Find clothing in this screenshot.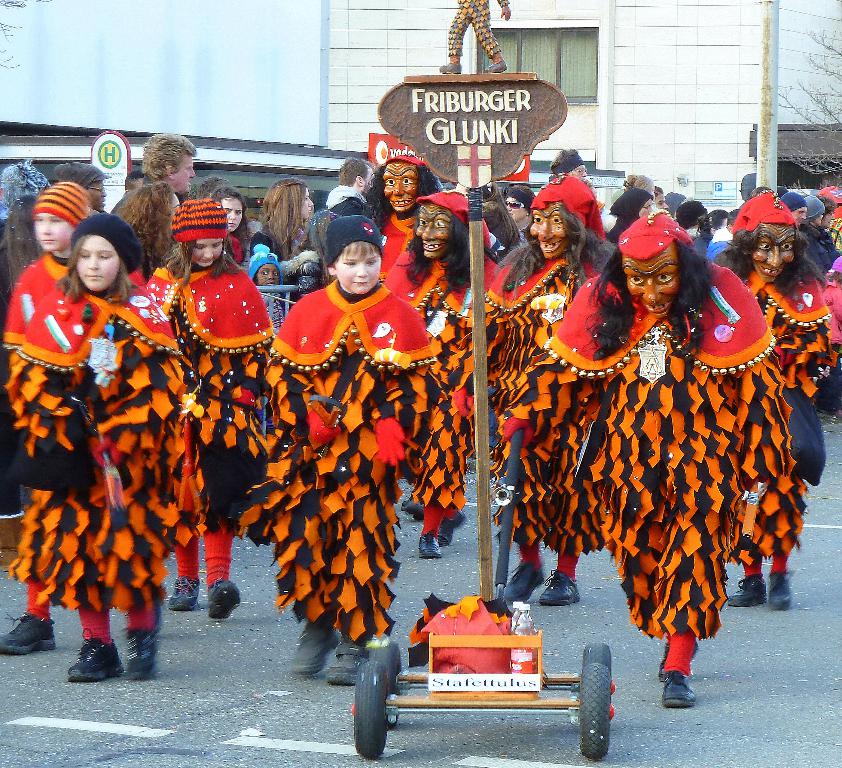
The bounding box for clothing is 709, 237, 840, 571.
